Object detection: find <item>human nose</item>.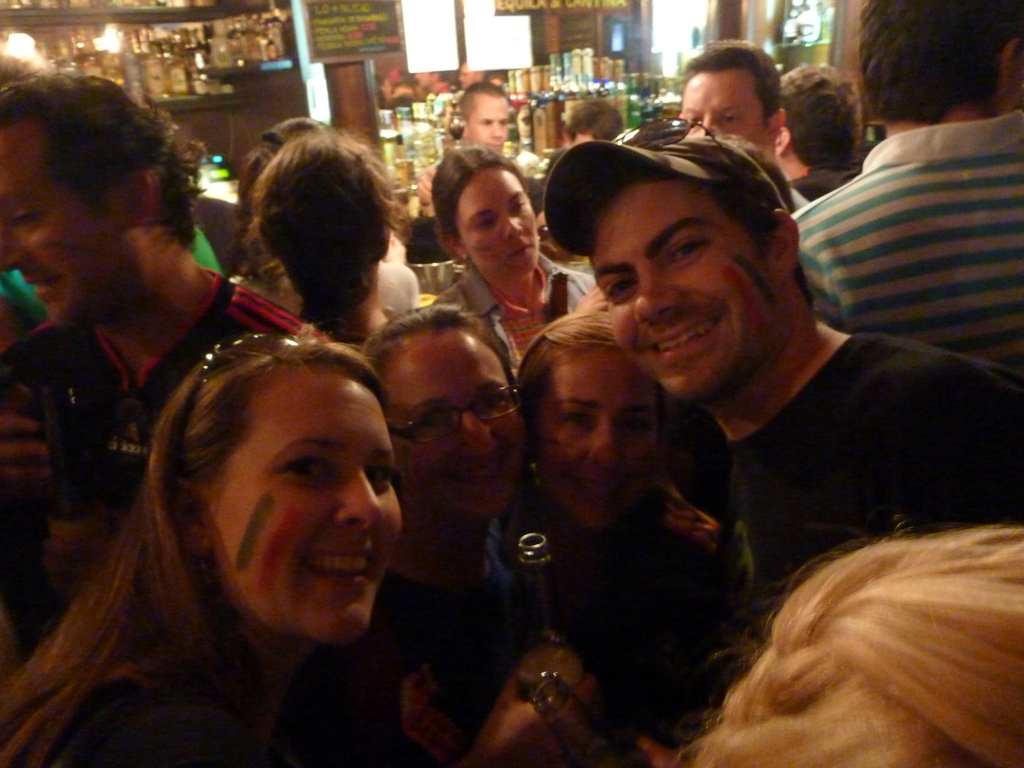
<box>489,124,504,135</box>.
